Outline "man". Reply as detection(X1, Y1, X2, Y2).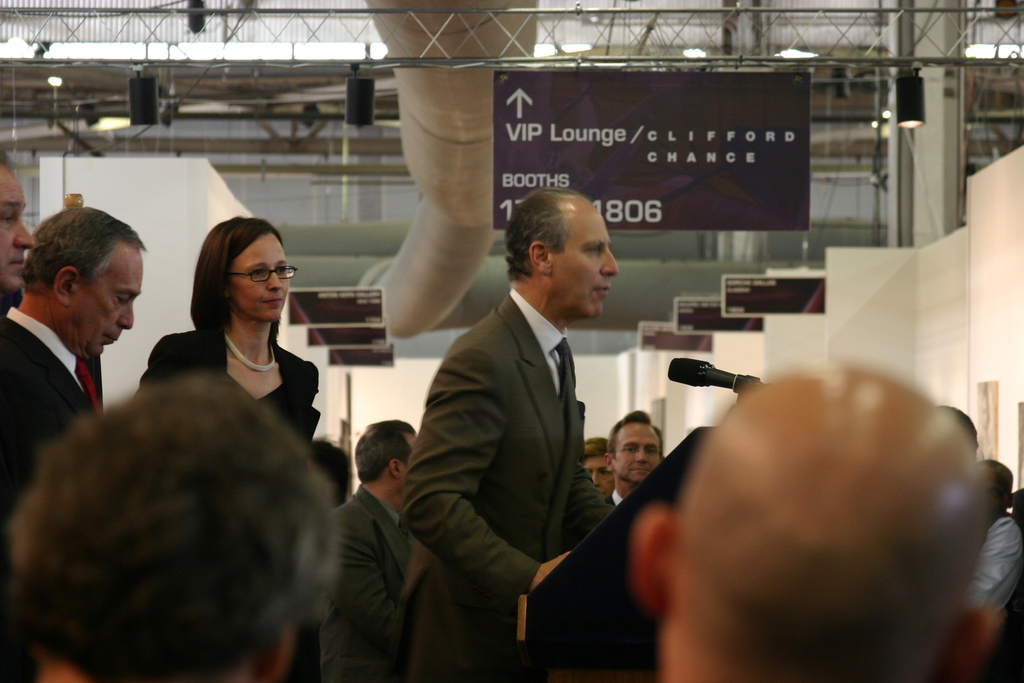
detection(628, 355, 1005, 682).
